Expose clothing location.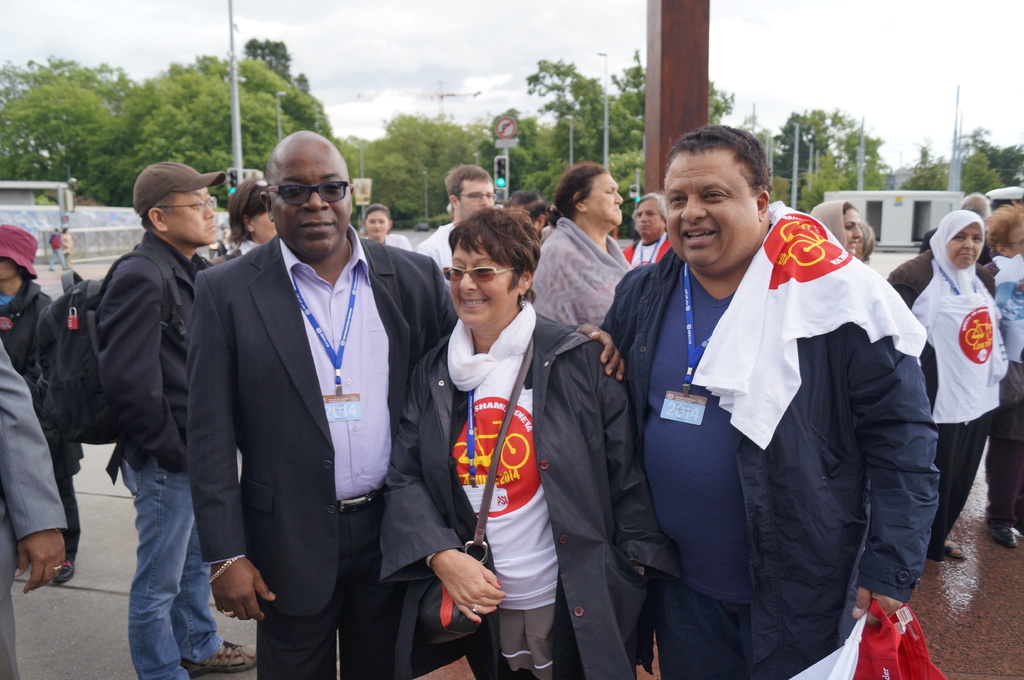
Exposed at select_region(982, 255, 1023, 526).
